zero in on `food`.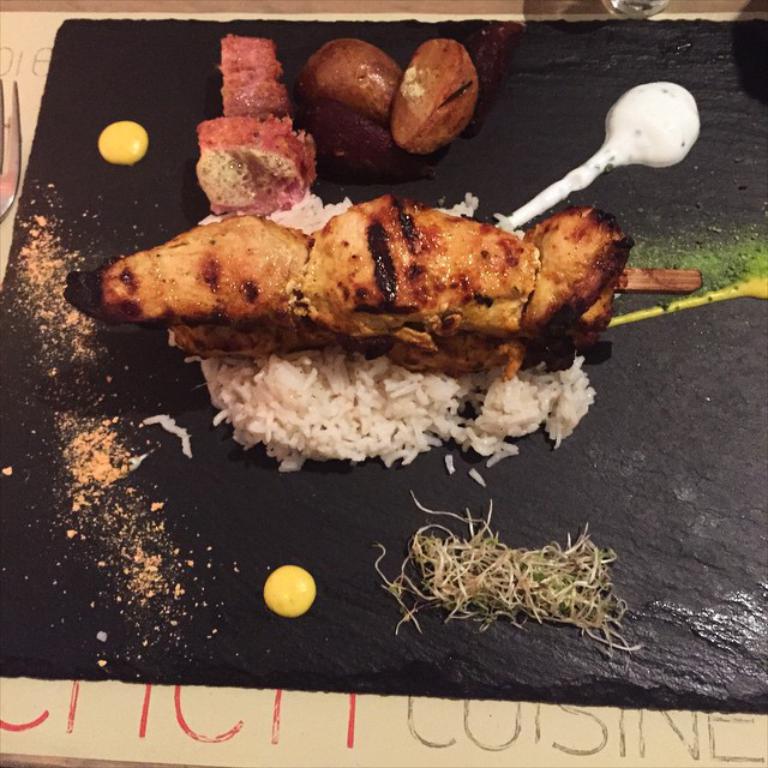
Zeroed in: l=64, t=127, r=649, b=456.
